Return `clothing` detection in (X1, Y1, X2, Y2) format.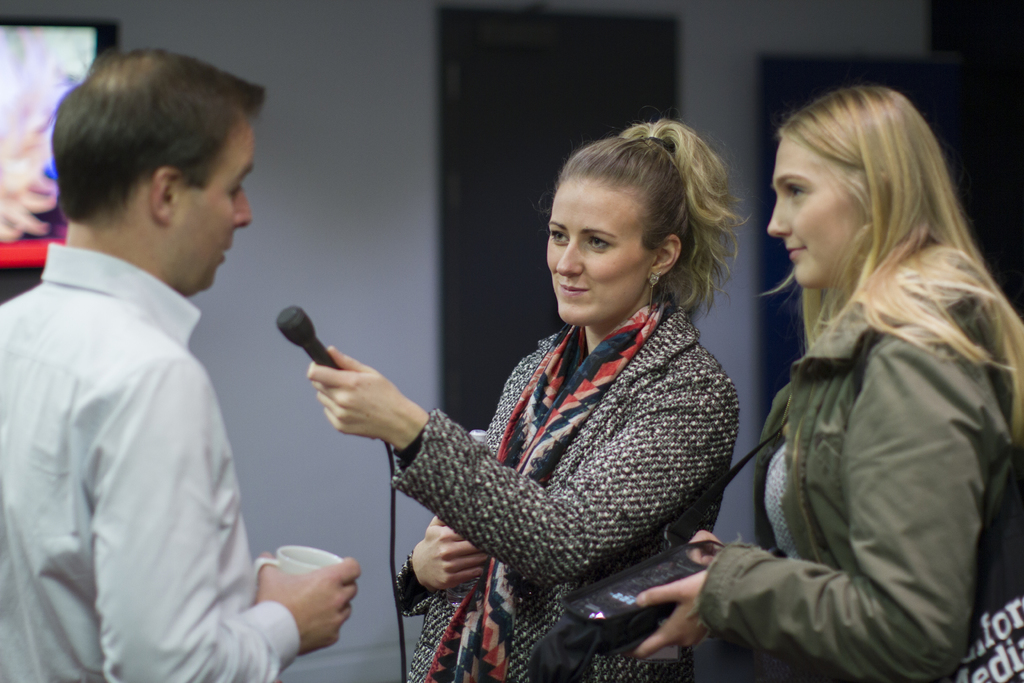
(19, 167, 303, 680).
